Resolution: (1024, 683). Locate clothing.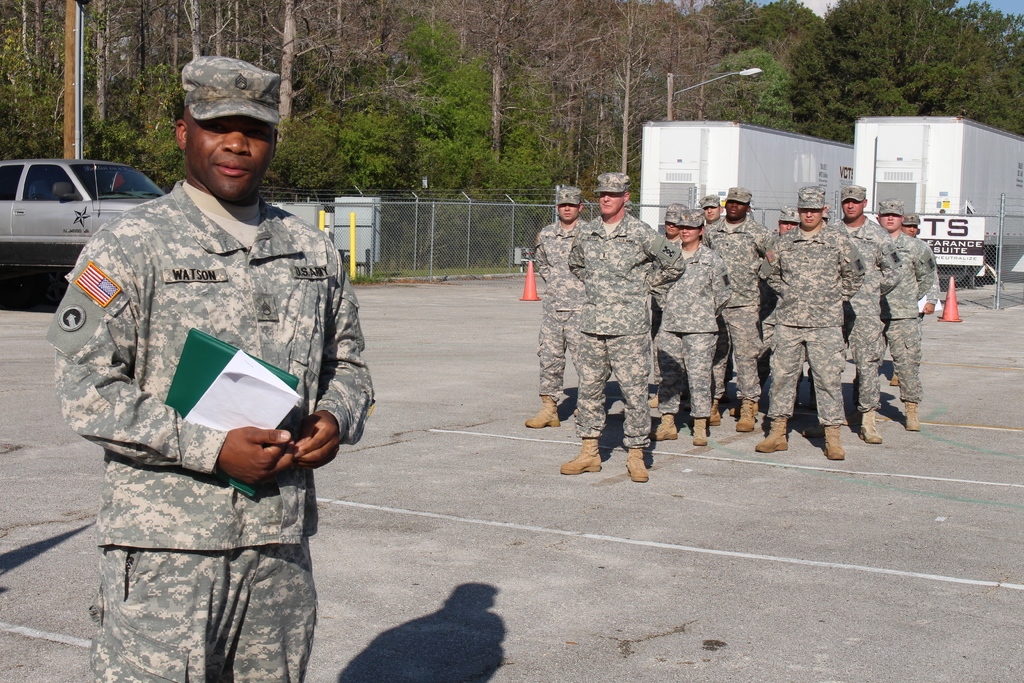
[848,202,909,398].
